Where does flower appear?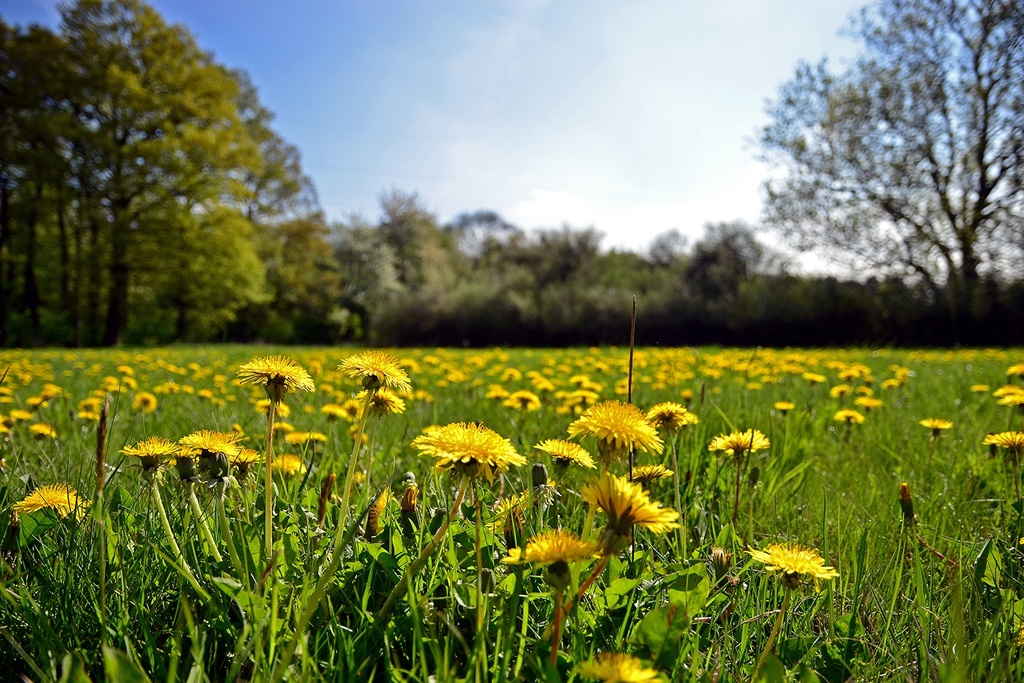
Appears at select_region(7, 482, 94, 518).
